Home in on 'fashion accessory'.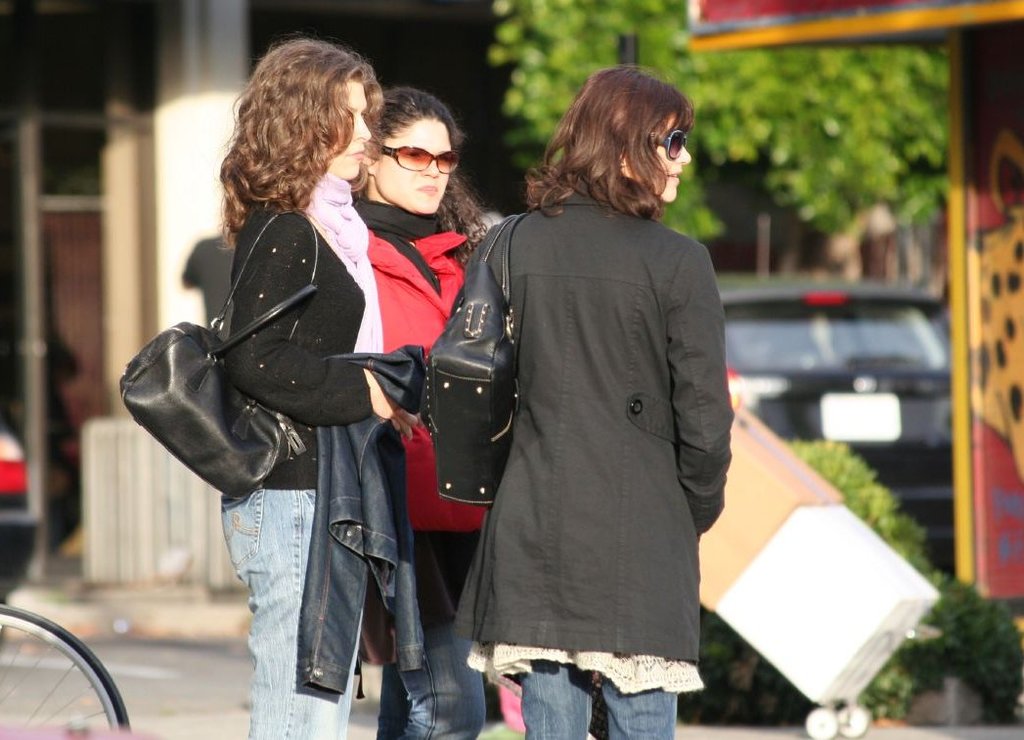
Homed in at x1=305 y1=172 x2=384 y2=353.
